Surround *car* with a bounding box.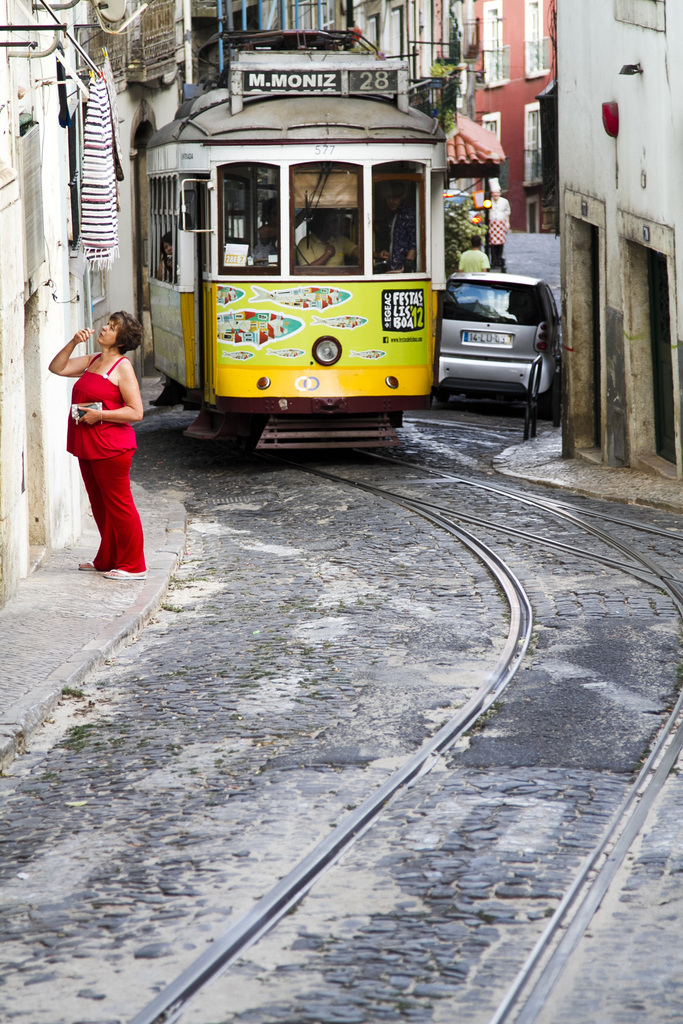
detection(440, 188, 482, 237).
